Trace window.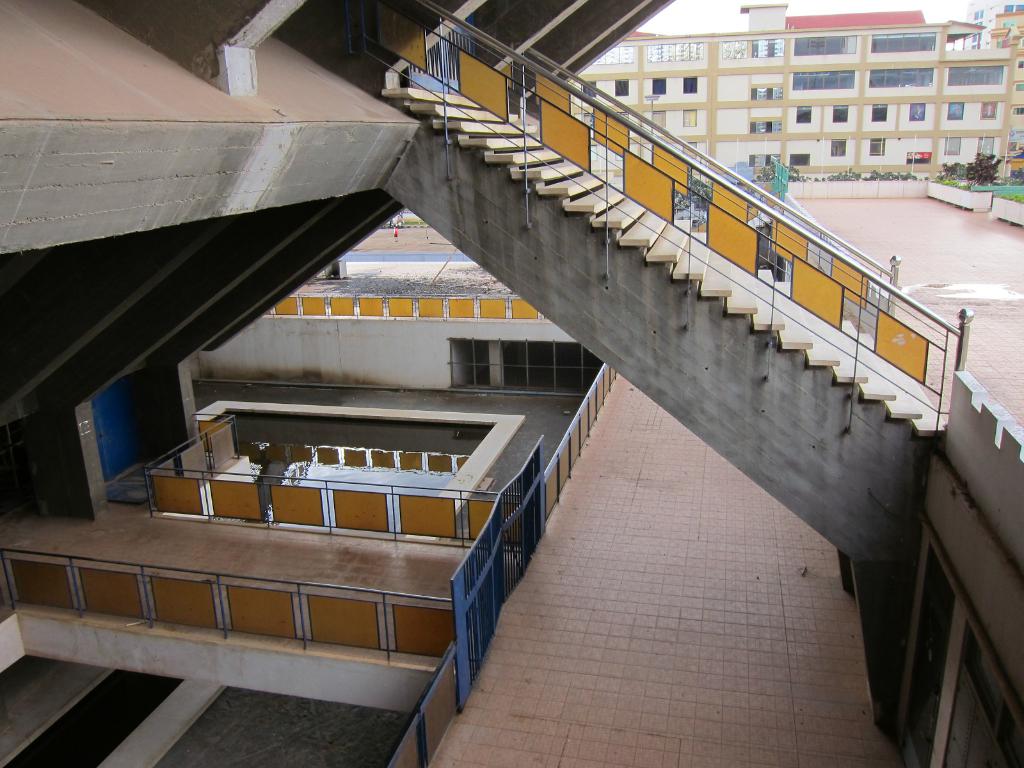
Traced to pyautogui.locateOnScreen(831, 103, 849, 124).
